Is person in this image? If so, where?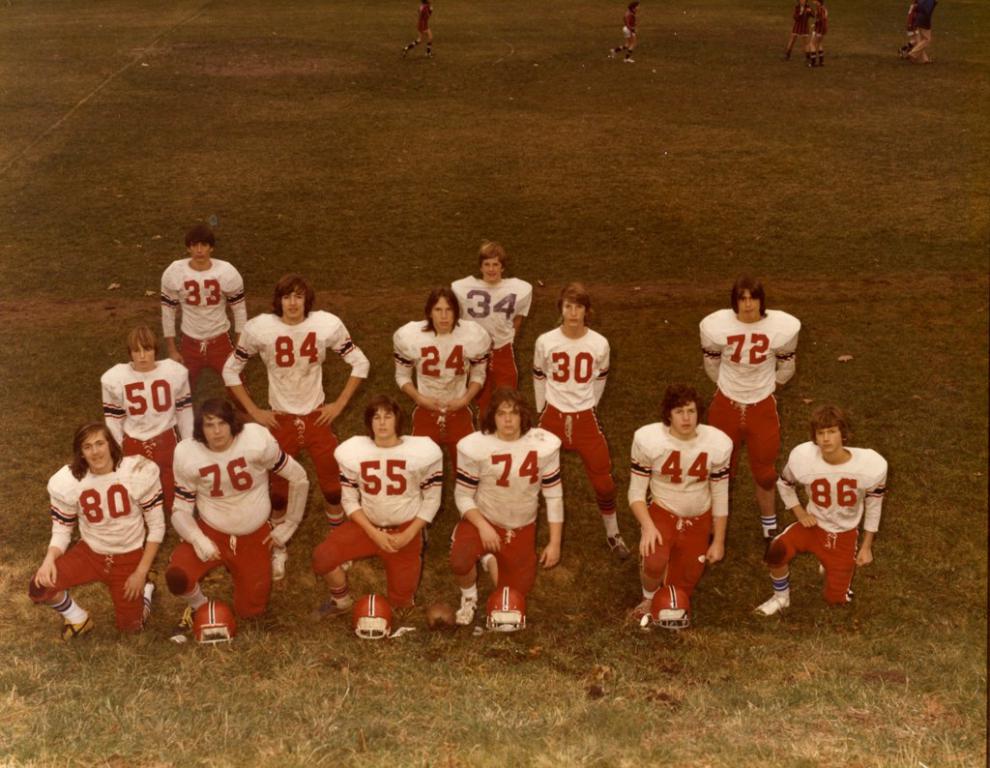
Yes, at [444, 385, 573, 634].
